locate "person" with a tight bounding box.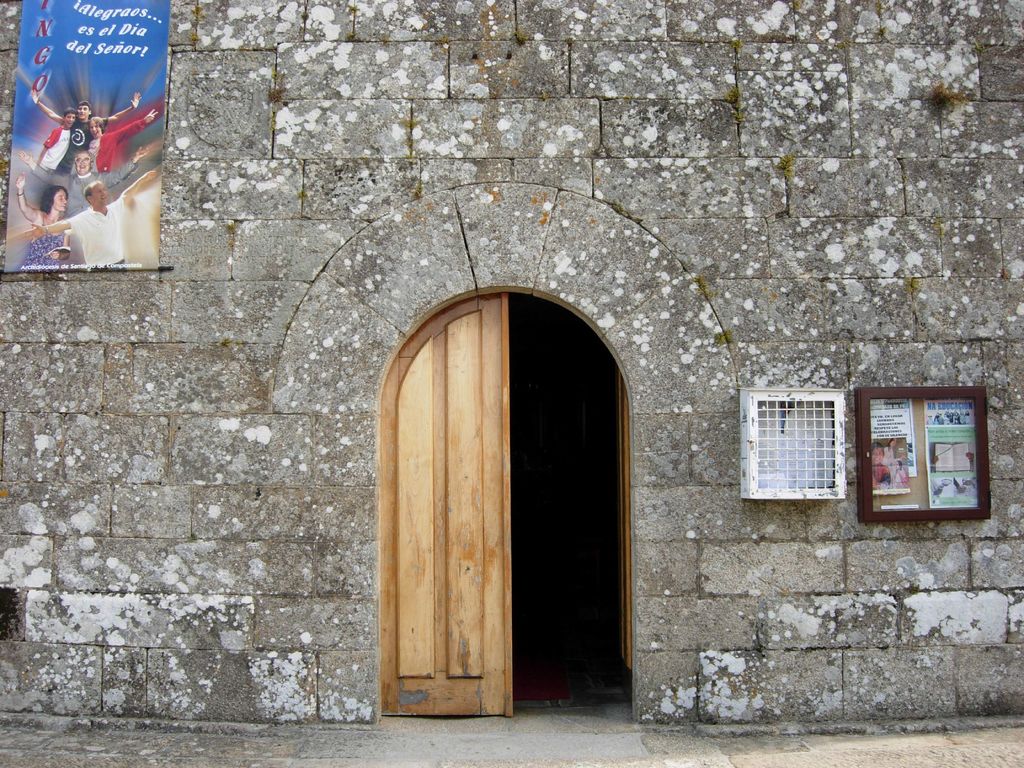
select_region(17, 179, 139, 270).
